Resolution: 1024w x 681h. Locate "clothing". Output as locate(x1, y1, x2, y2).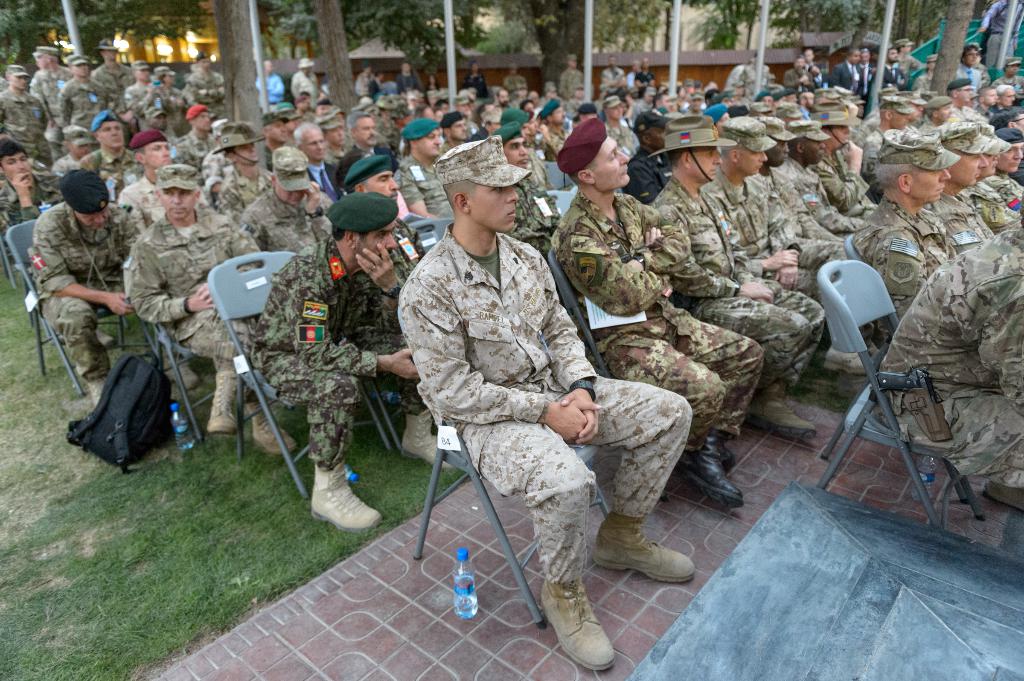
locate(395, 148, 622, 602).
